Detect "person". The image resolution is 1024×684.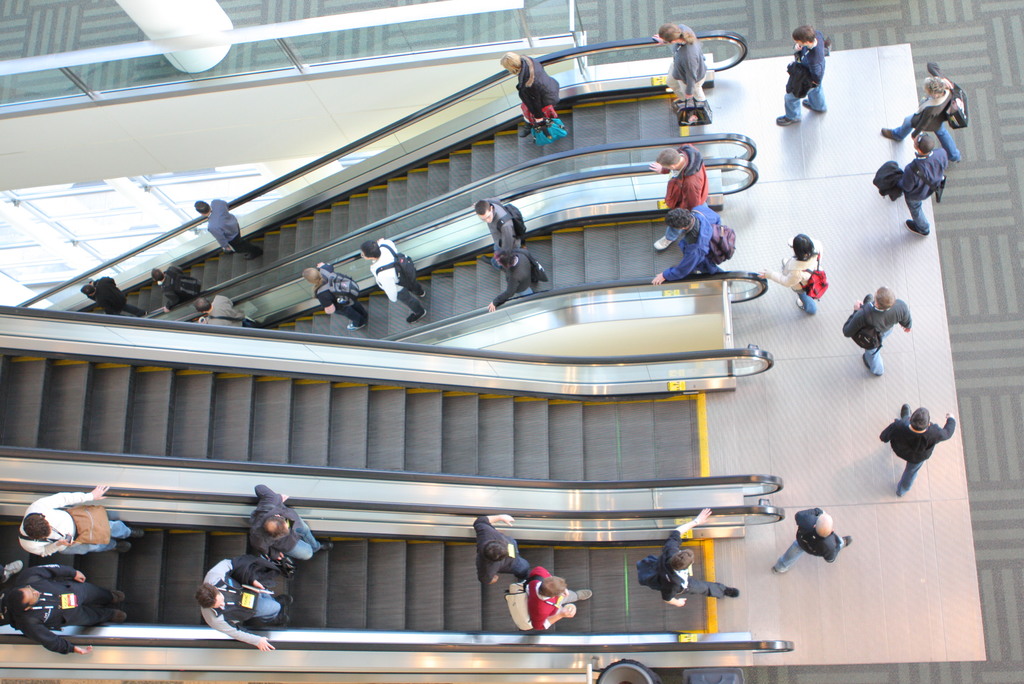
detection(23, 481, 136, 557).
